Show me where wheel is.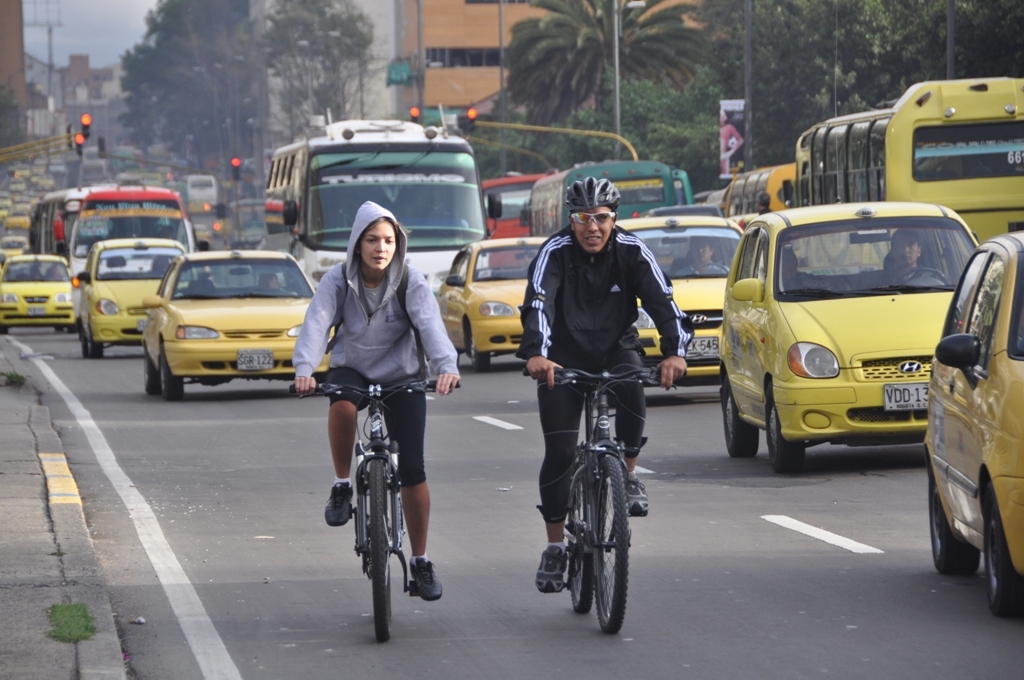
wheel is at l=591, t=445, r=631, b=643.
